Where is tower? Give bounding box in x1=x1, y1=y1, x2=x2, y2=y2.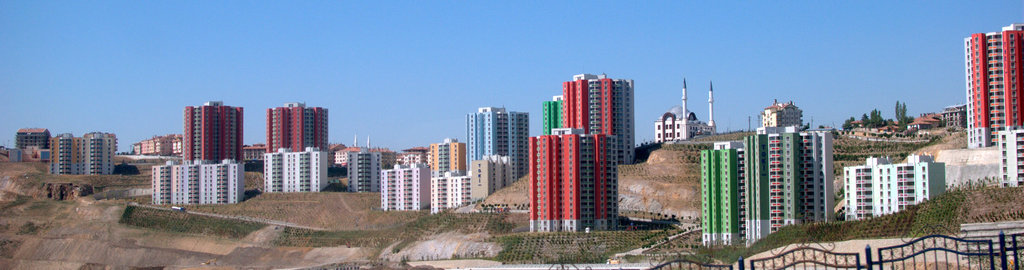
x1=964, y1=26, x2=1020, y2=148.
